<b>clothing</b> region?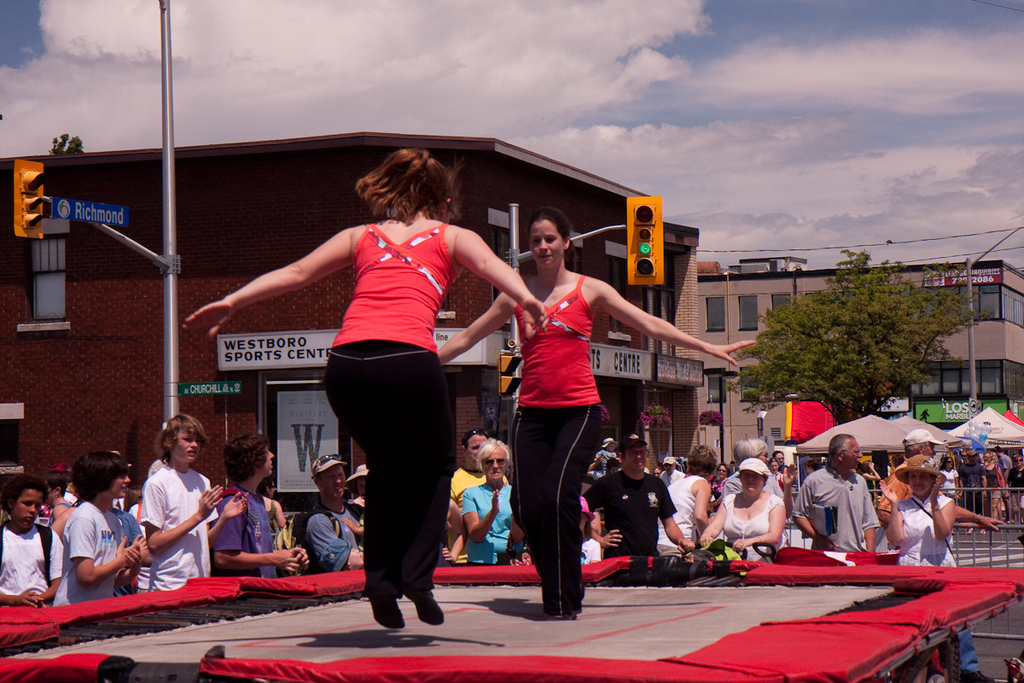
<bbox>889, 495, 964, 577</bbox>
